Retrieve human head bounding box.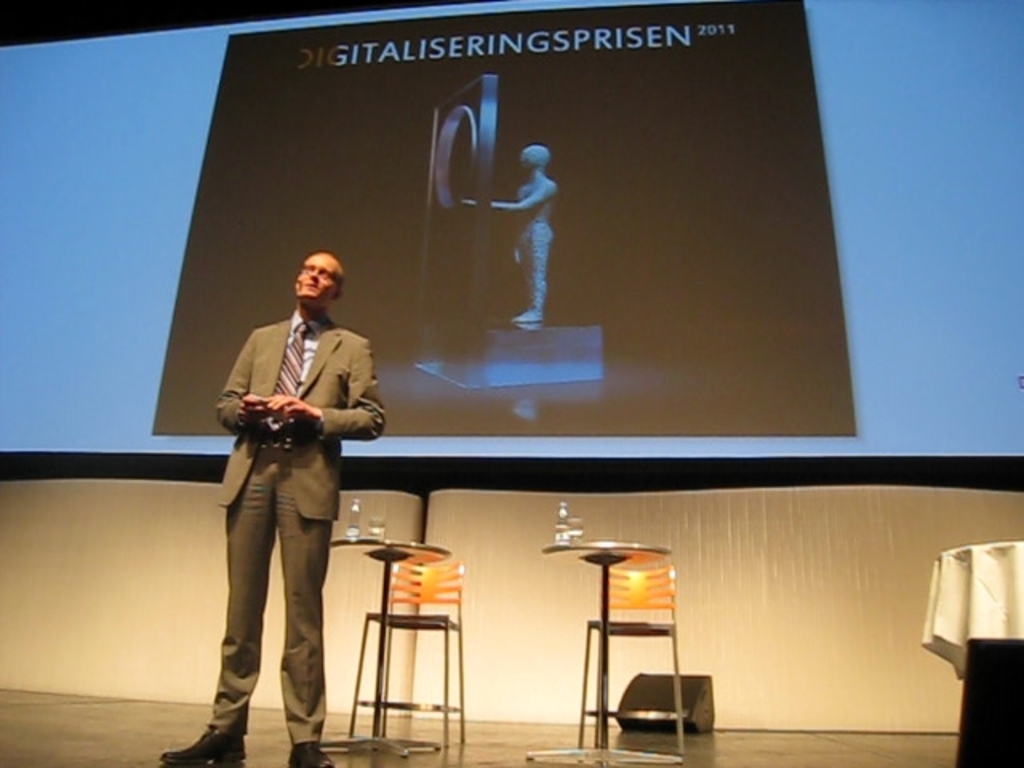
Bounding box: <box>272,242,347,322</box>.
